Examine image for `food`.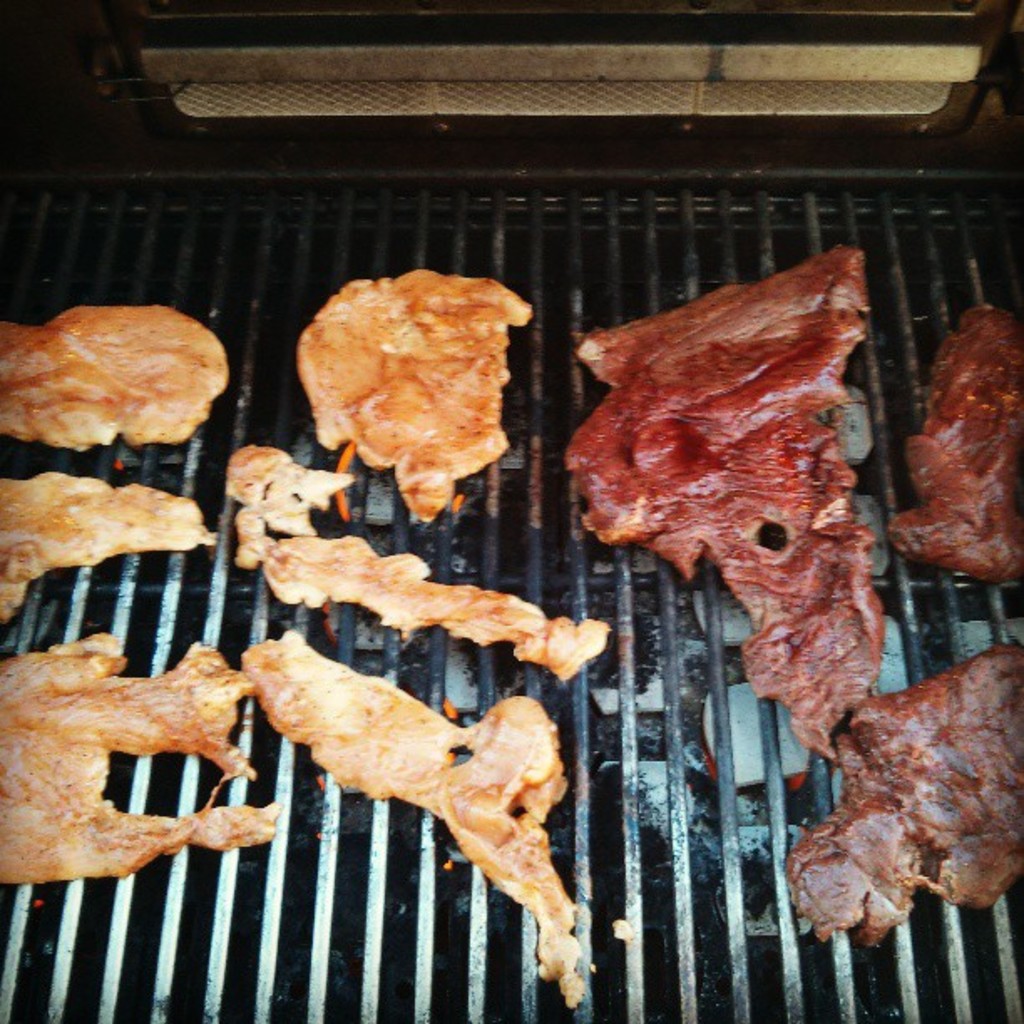
Examination result: 226 445 612 683.
